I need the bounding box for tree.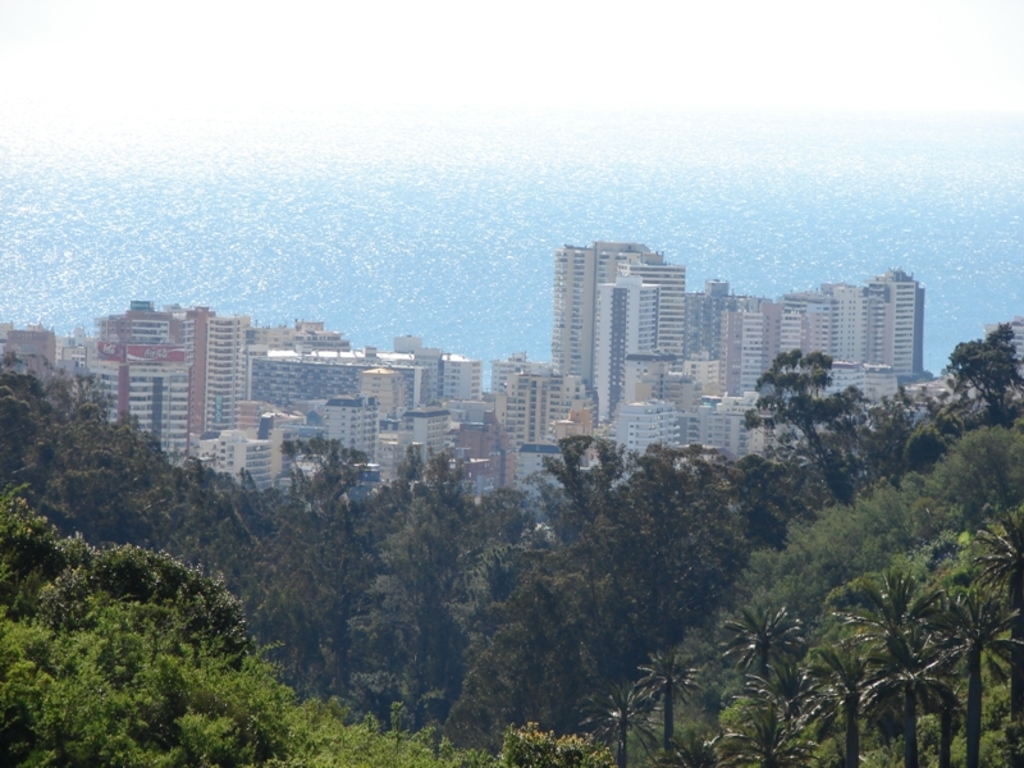
Here it is: 736,351,861,503.
